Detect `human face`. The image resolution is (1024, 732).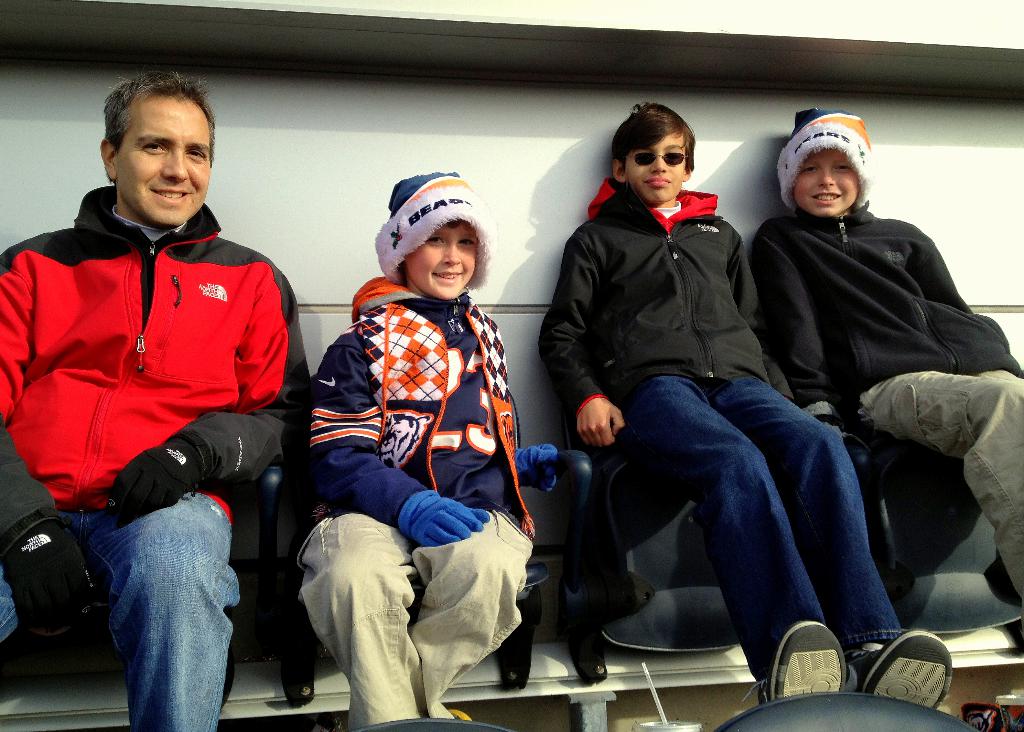
<bbox>627, 129, 682, 203</bbox>.
